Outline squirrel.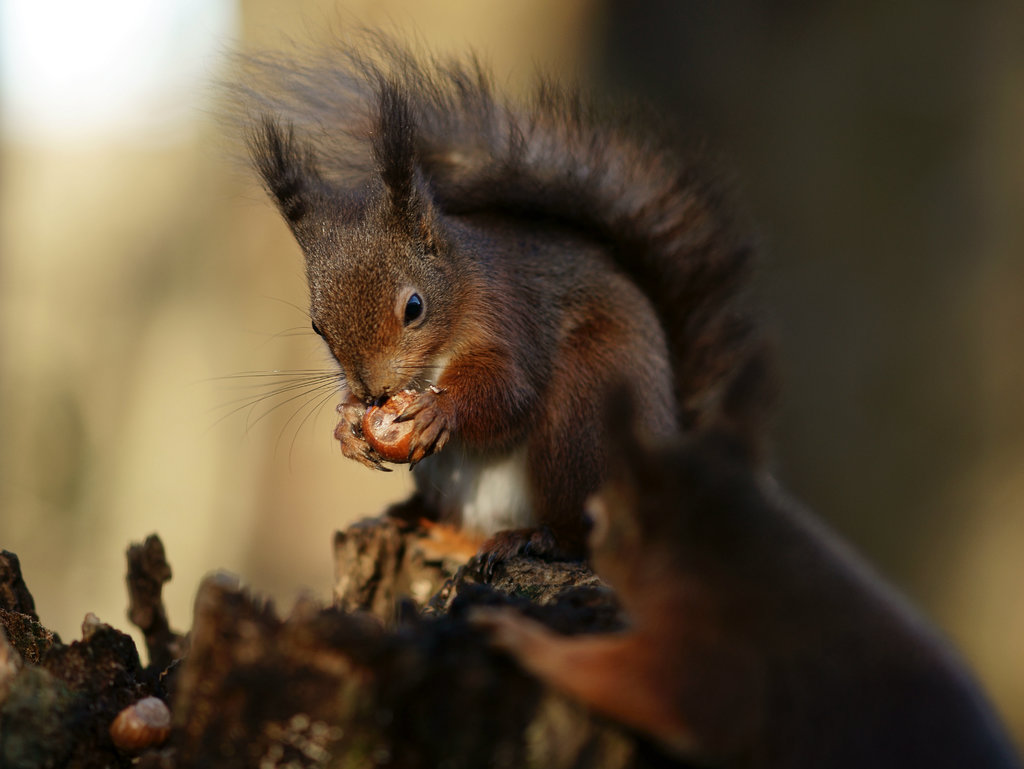
Outline: <bbox>186, 0, 791, 567</bbox>.
